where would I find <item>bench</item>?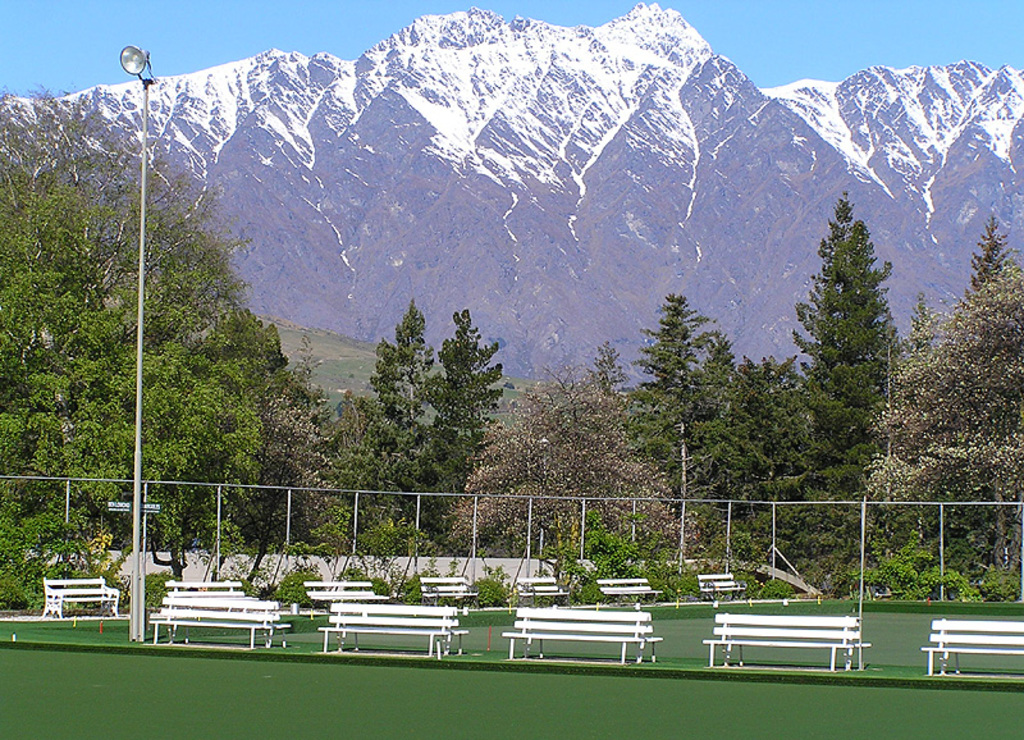
At pyautogui.locateOnScreen(303, 576, 380, 631).
